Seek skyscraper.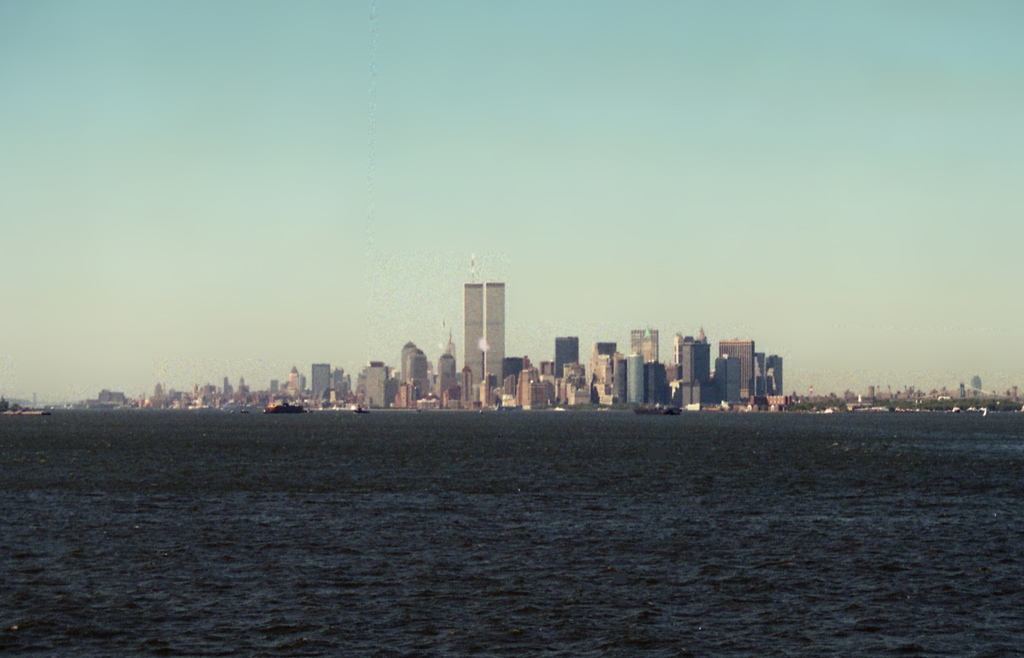
rect(405, 344, 430, 396).
